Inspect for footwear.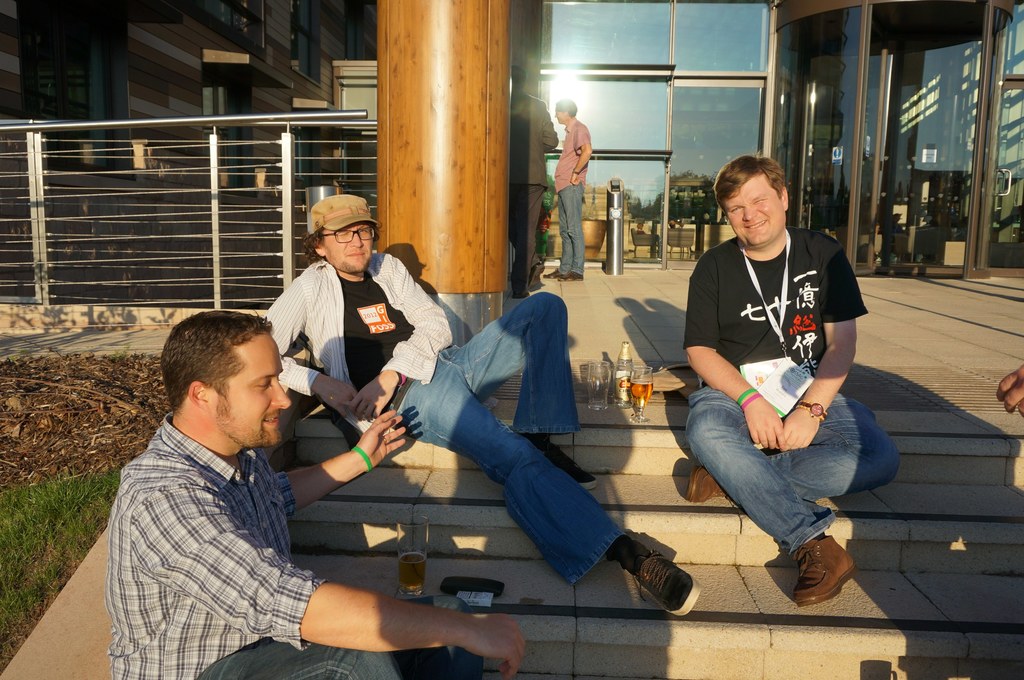
Inspection: detection(538, 436, 595, 492).
